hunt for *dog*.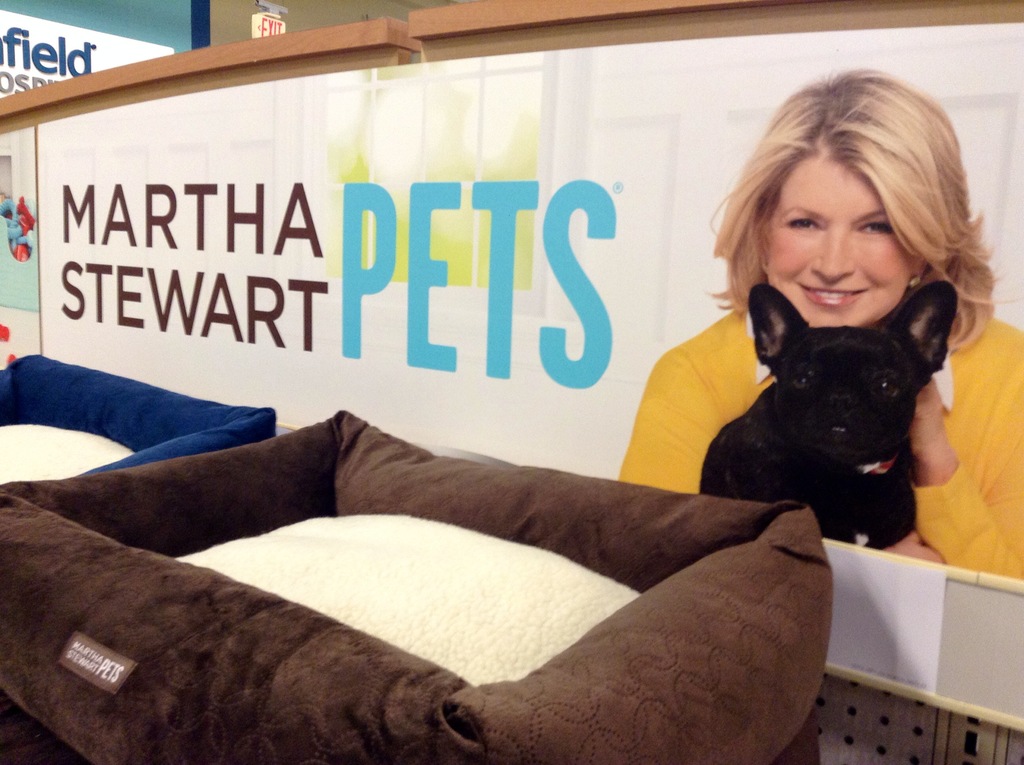
Hunted down at box=[701, 282, 960, 553].
